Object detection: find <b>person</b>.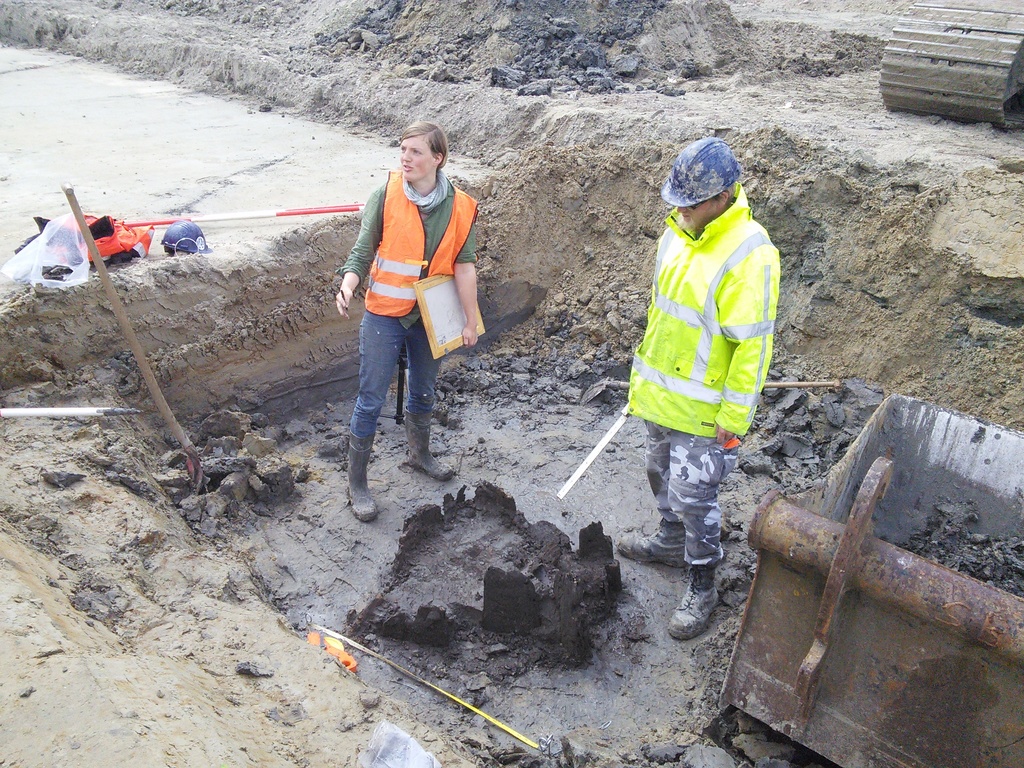
618, 135, 779, 643.
